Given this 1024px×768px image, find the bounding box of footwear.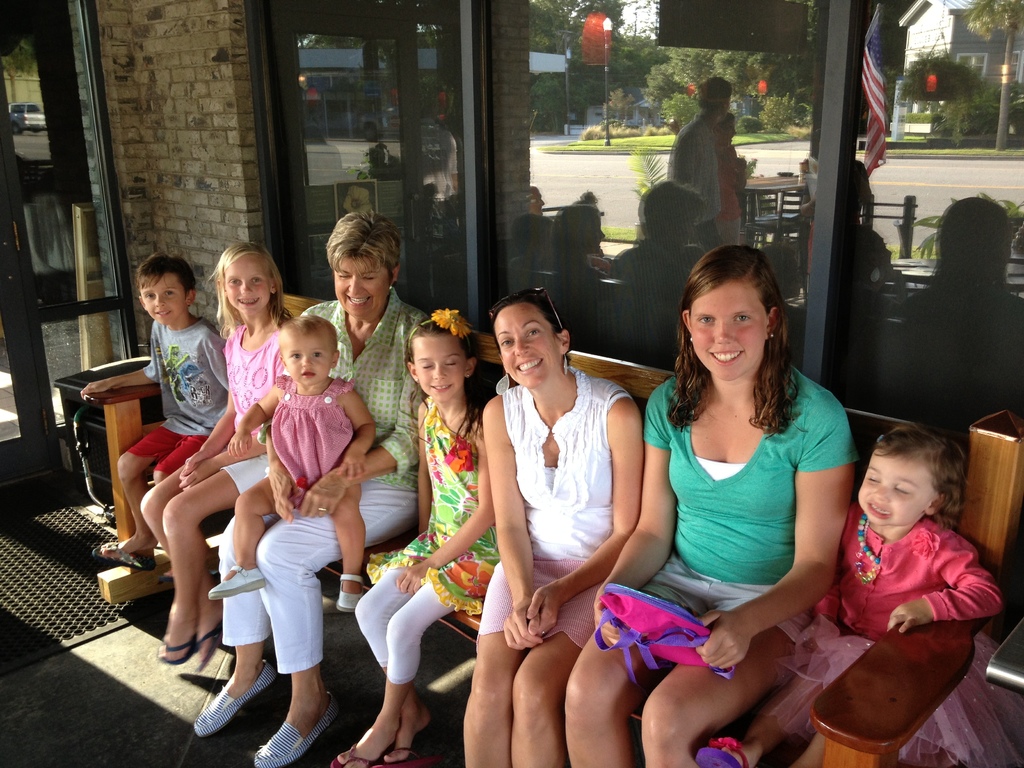
x1=177, y1=663, x2=257, y2=751.
